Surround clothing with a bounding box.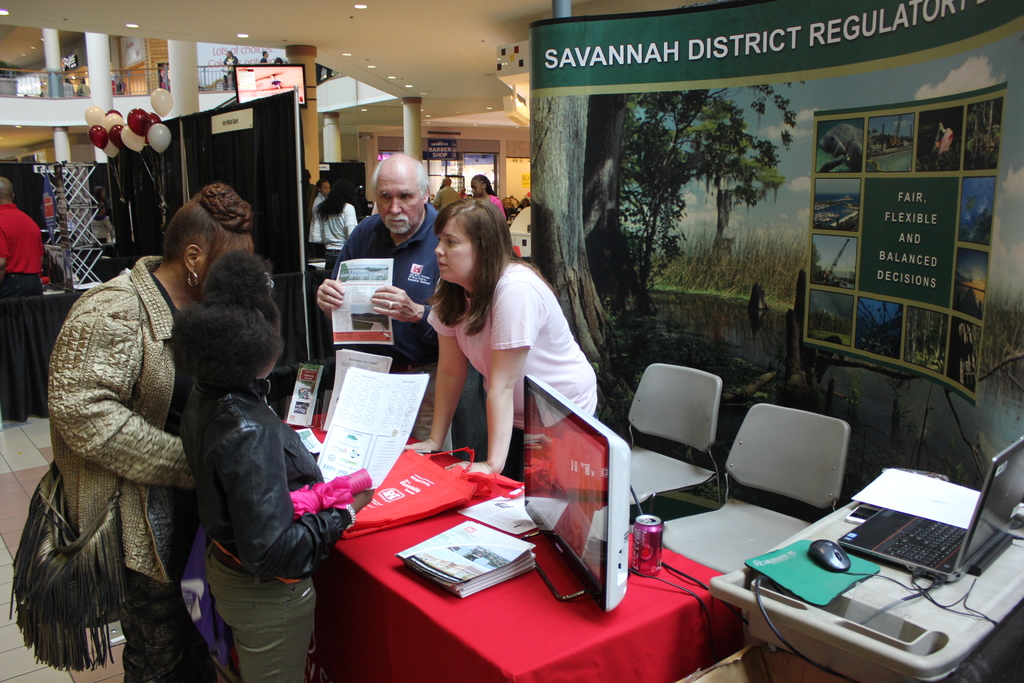
bbox(328, 204, 452, 459).
